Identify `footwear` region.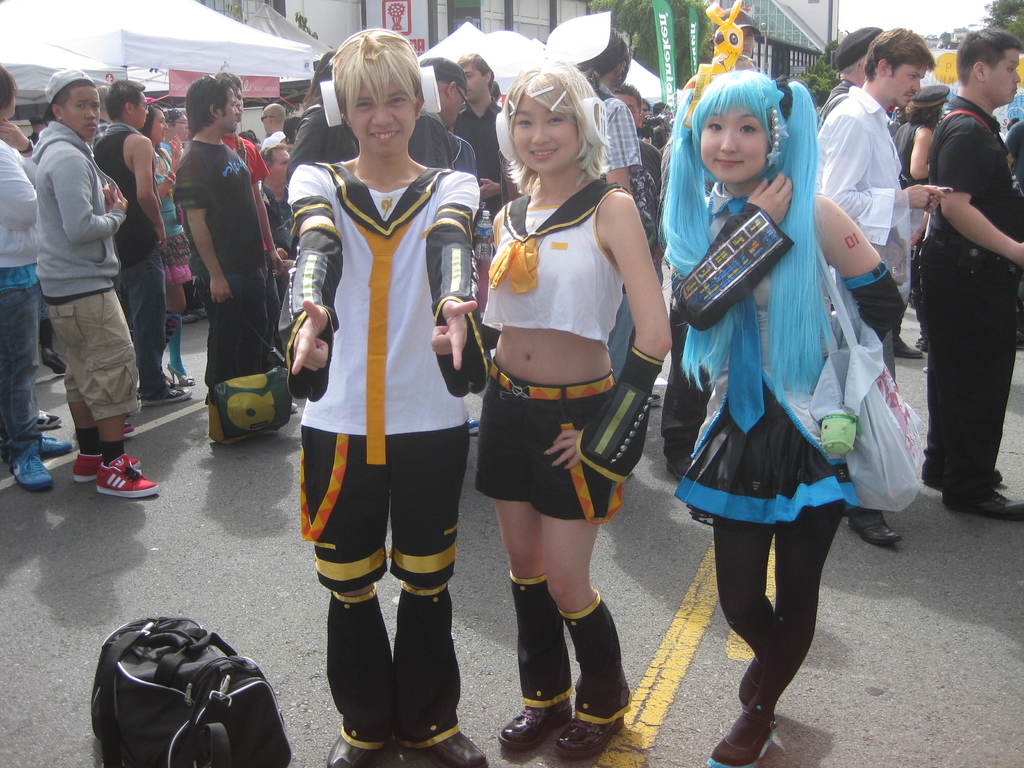
Region: box=[1017, 331, 1023, 352].
